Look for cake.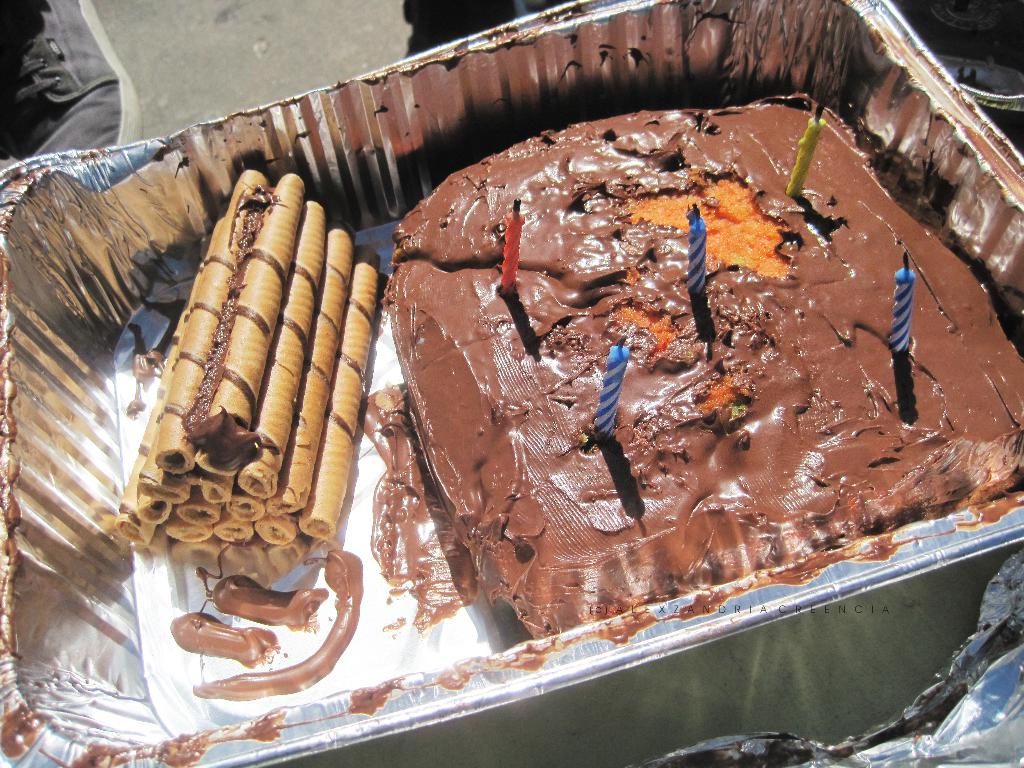
Found: (382, 108, 1023, 639).
